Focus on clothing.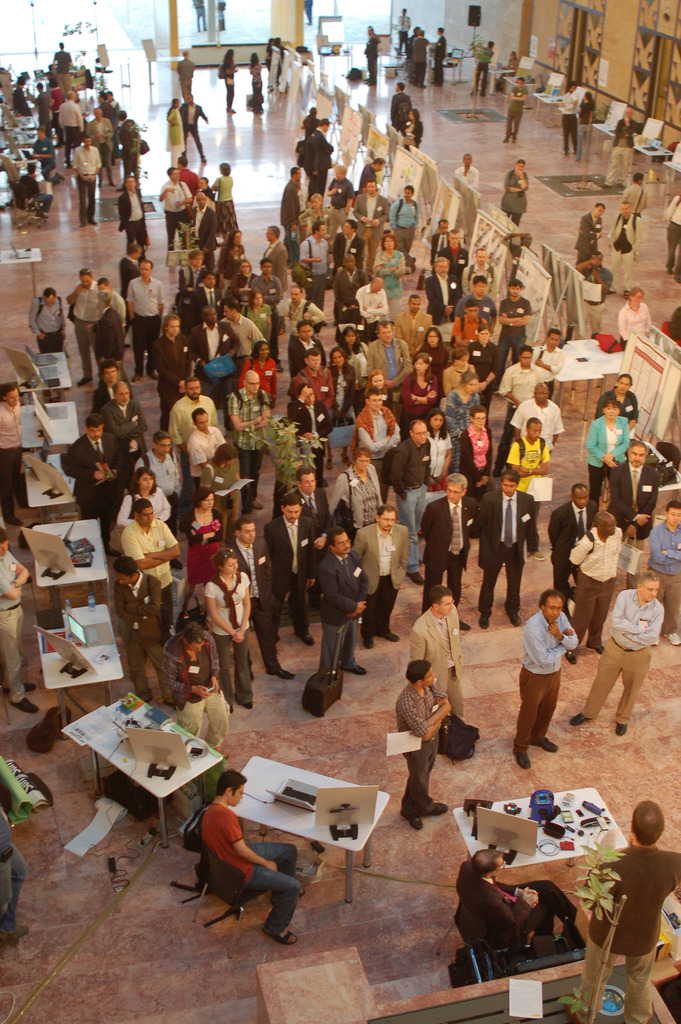
Focused at 104/393/154/470.
